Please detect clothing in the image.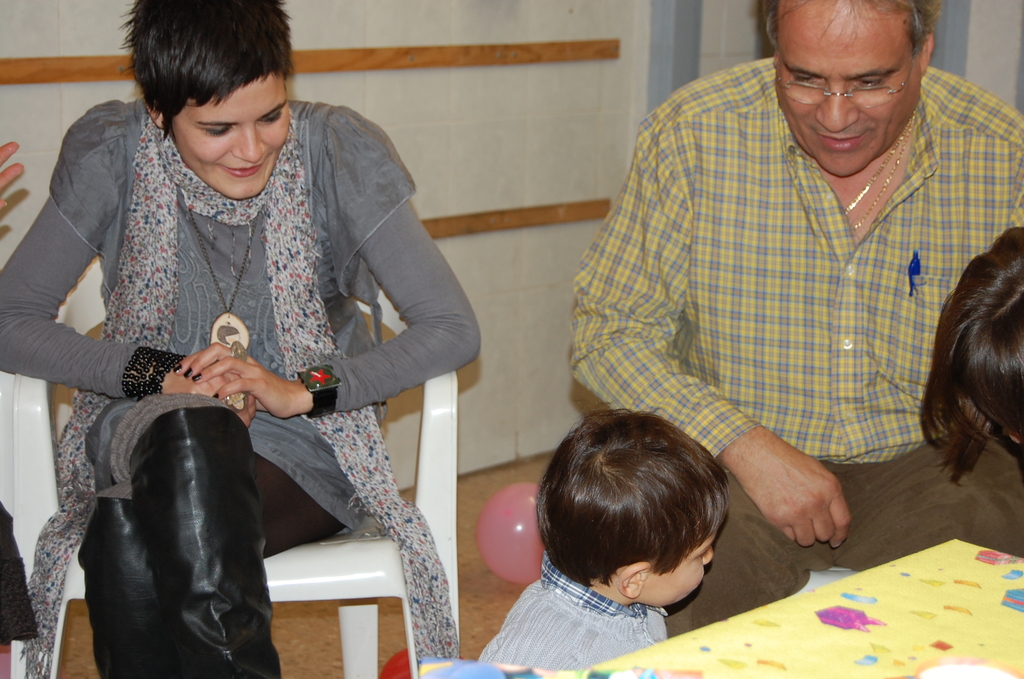
box=[64, 83, 475, 678].
